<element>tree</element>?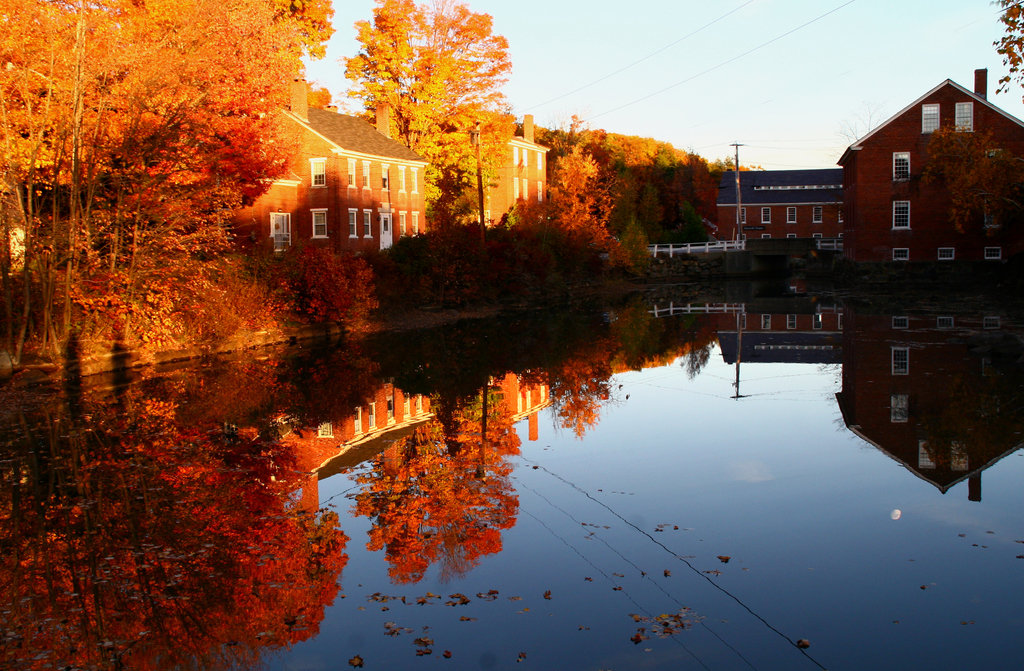
[left=991, top=0, right=1023, bottom=99]
